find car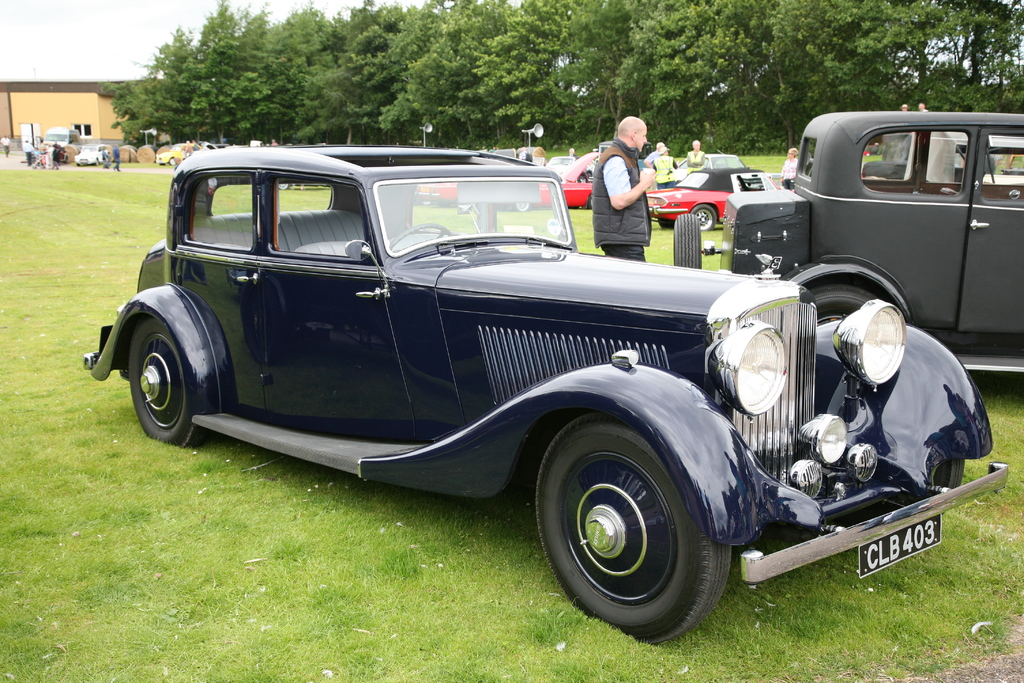
535, 152, 677, 212
